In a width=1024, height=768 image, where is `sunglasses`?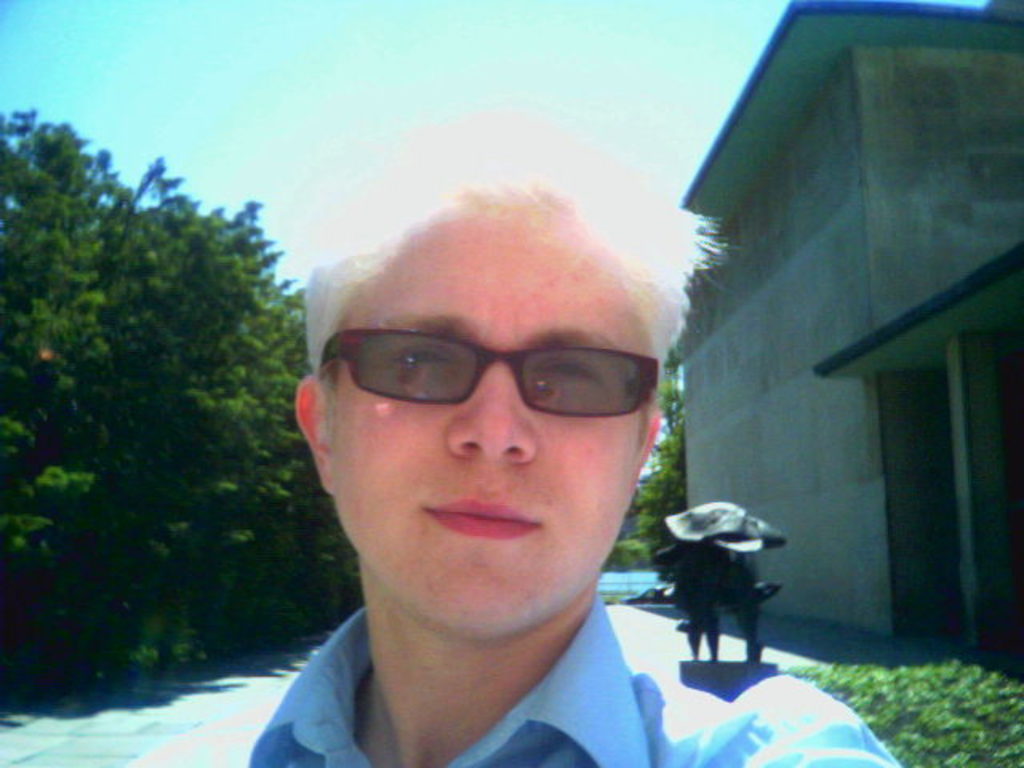
pyautogui.locateOnScreen(315, 328, 661, 413).
